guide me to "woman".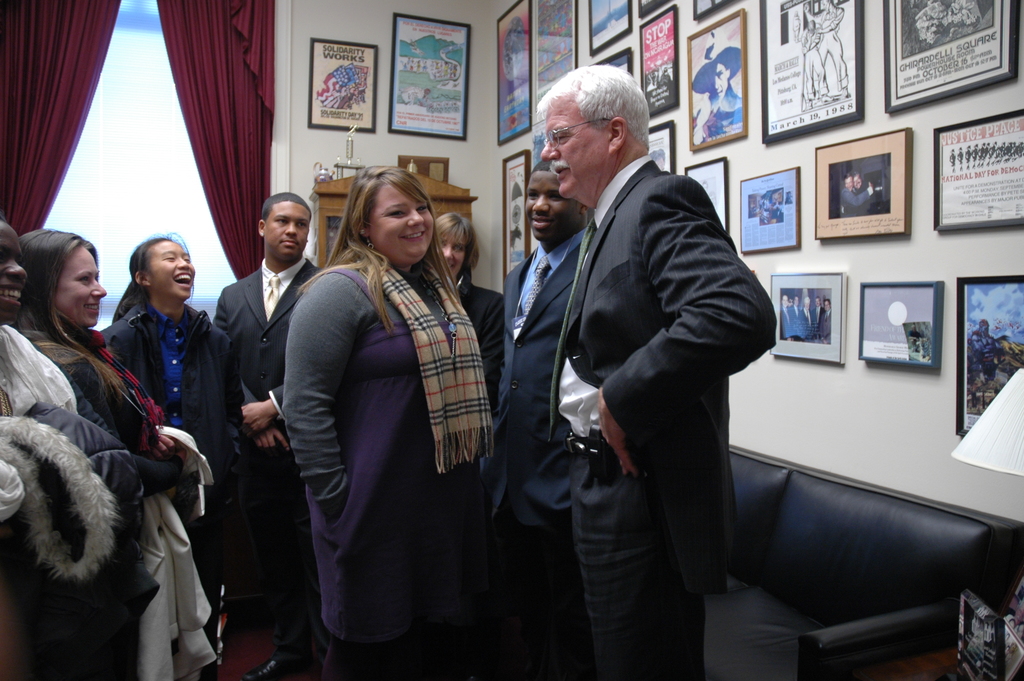
Guidance: locate(10, 217, 221, 680).
